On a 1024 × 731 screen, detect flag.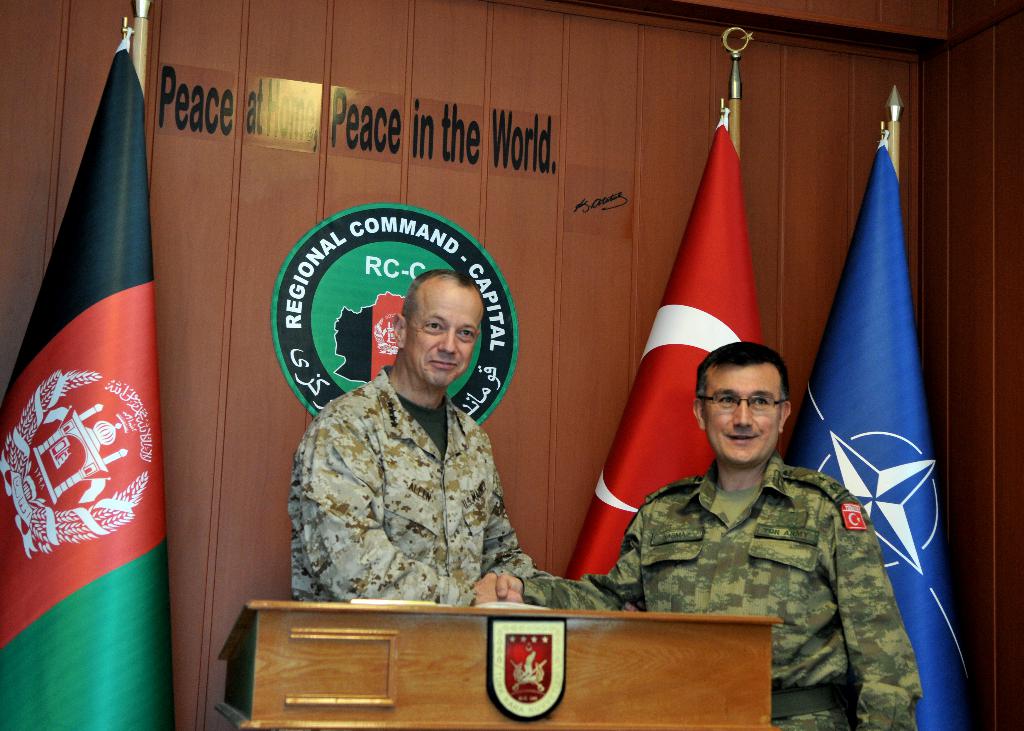
locate(0, 43, 184, 720).
